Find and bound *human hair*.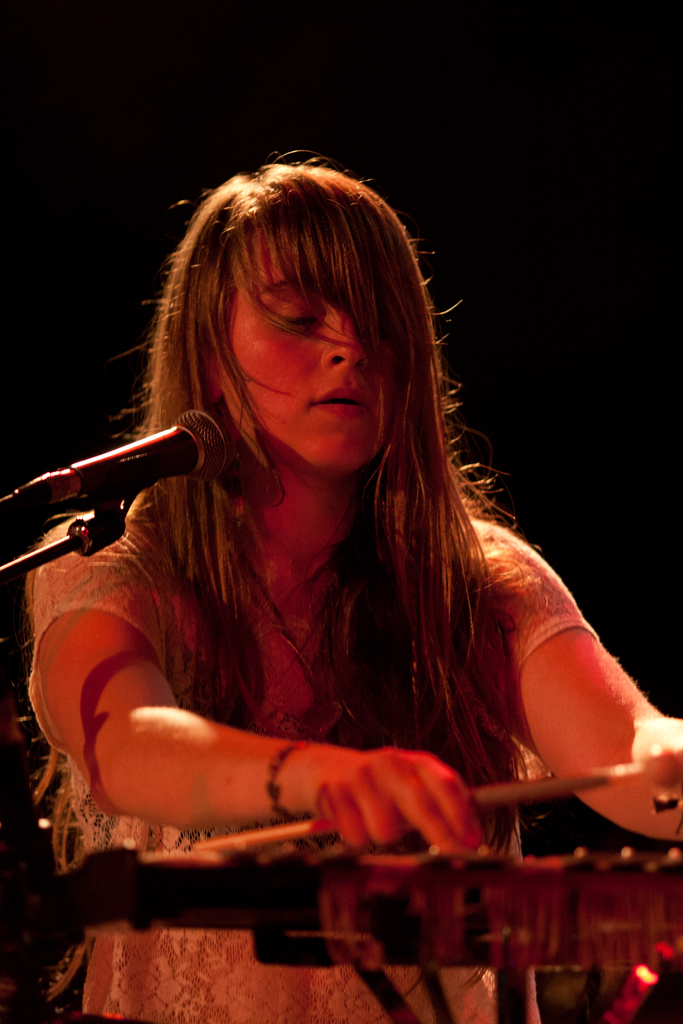
Bound: (left=99, top=148, right=578, bottom=739).
